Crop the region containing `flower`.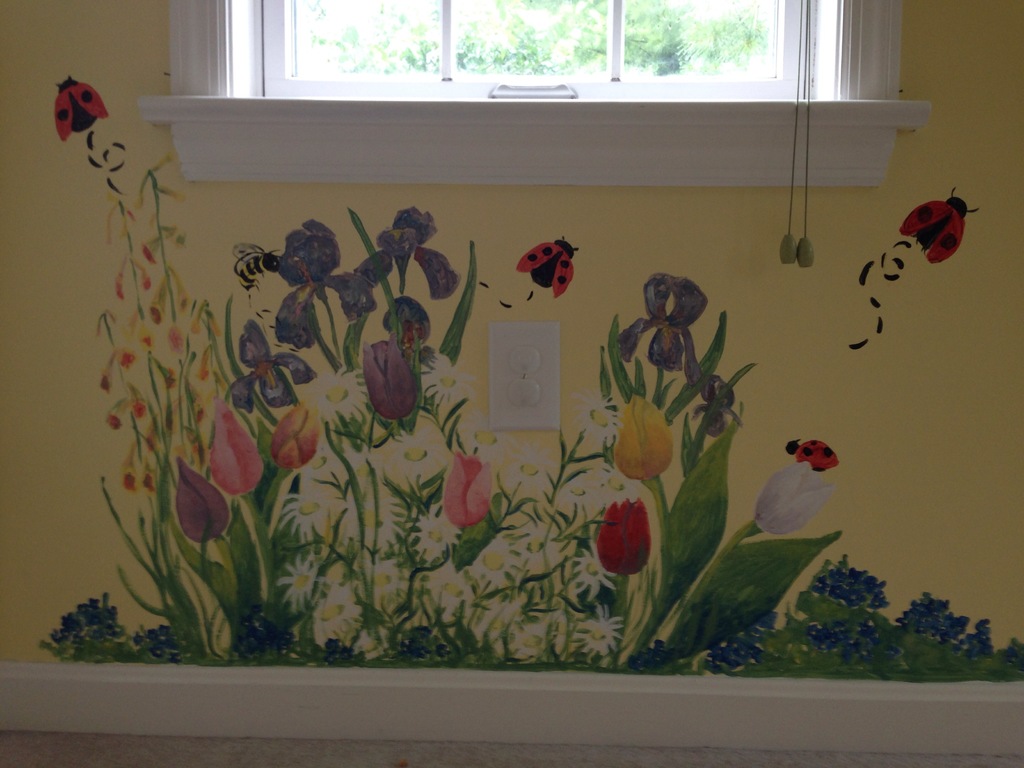
Crop region: box=[355, 206, 451, 308].
